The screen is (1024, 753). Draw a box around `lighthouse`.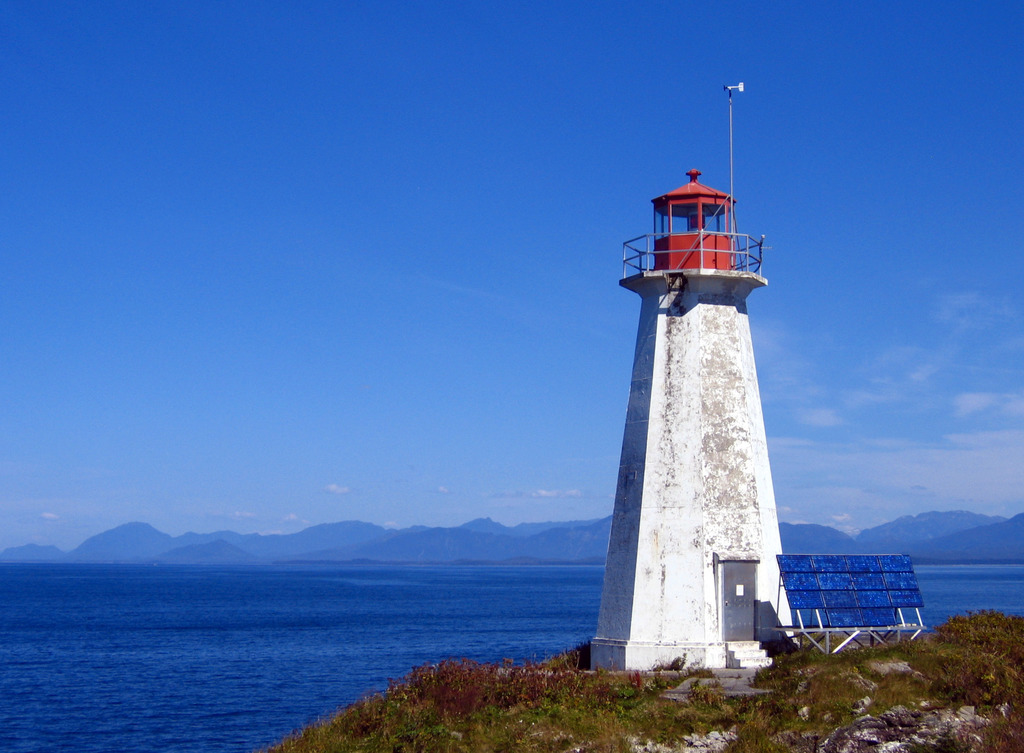
bbox=[591, 83, 785, 670].
